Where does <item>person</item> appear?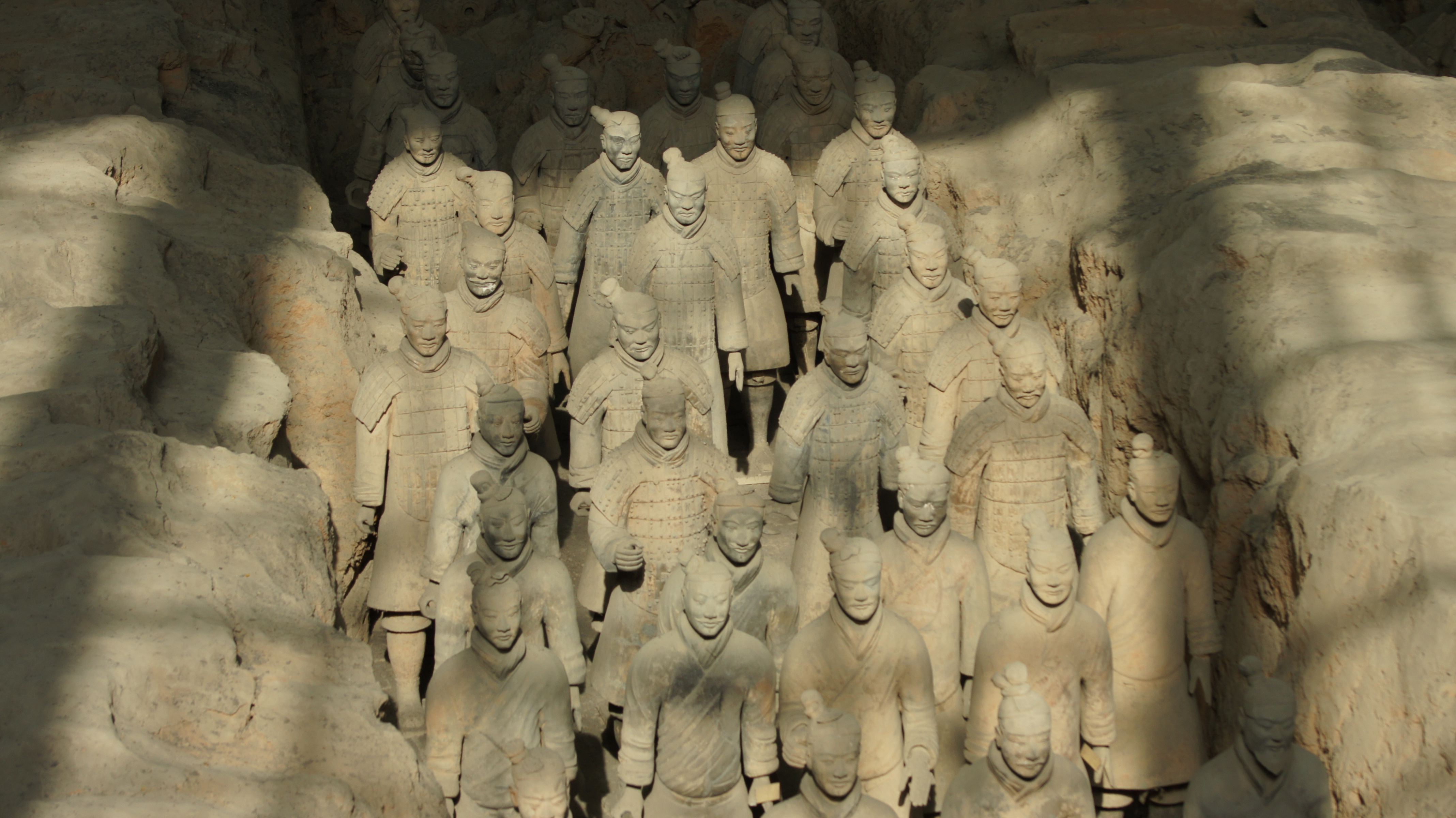
Appears at x1=218 y1=166 x2=275 y2=247.
